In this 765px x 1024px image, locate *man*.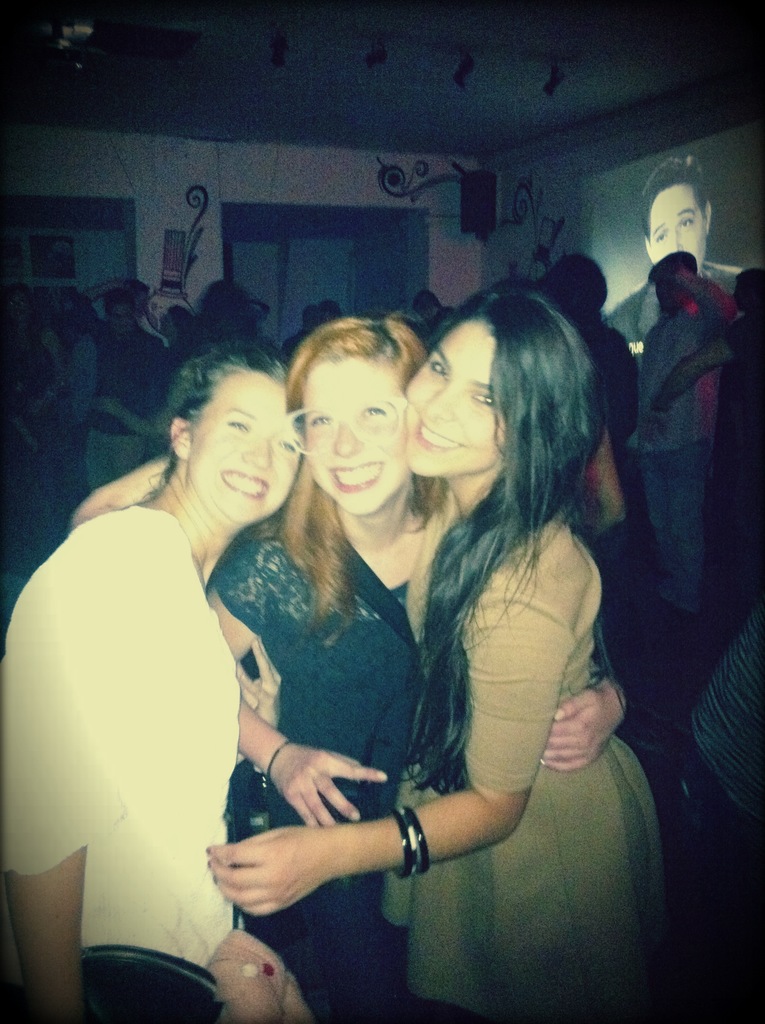
Bounding box: <box>76,285,179,486</box>.
